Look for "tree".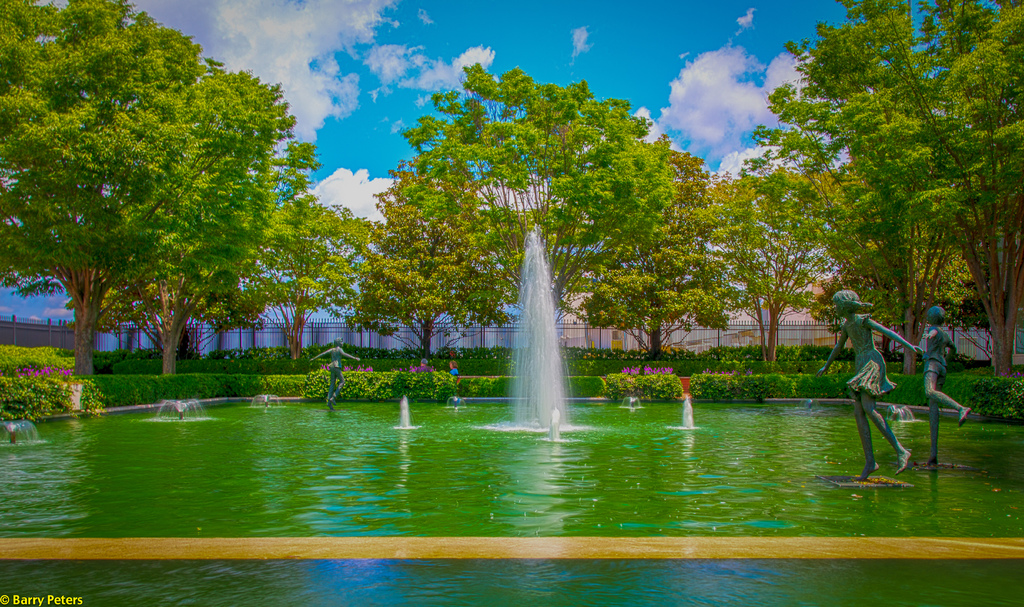
Found: crop(221, 198, 387, 360).
